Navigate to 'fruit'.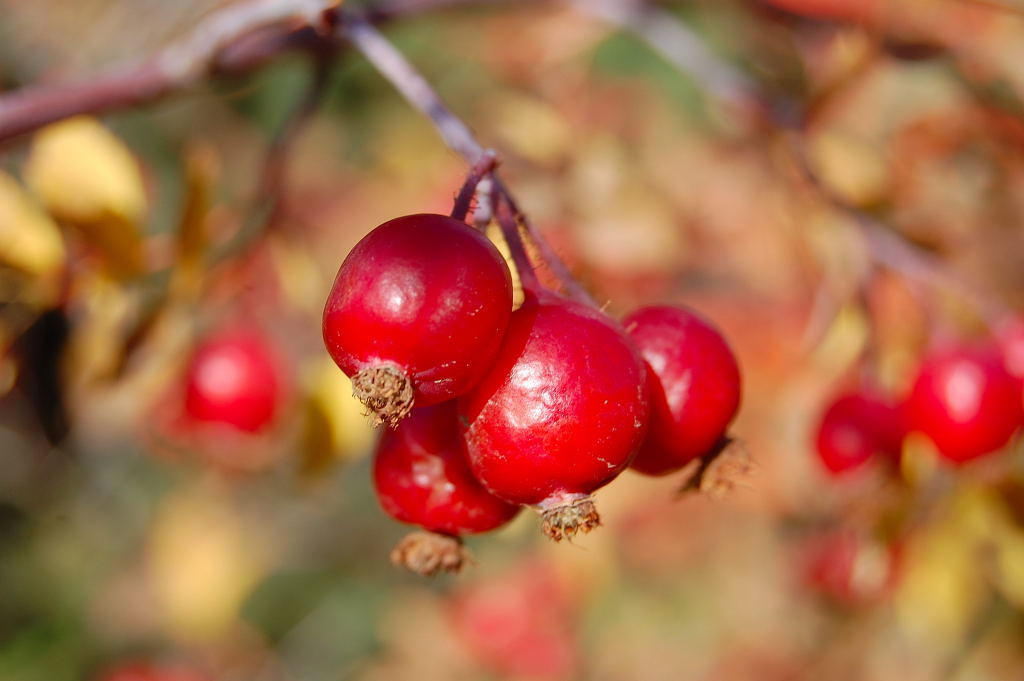
Navigation target: [901, 334, 1023, 468].
